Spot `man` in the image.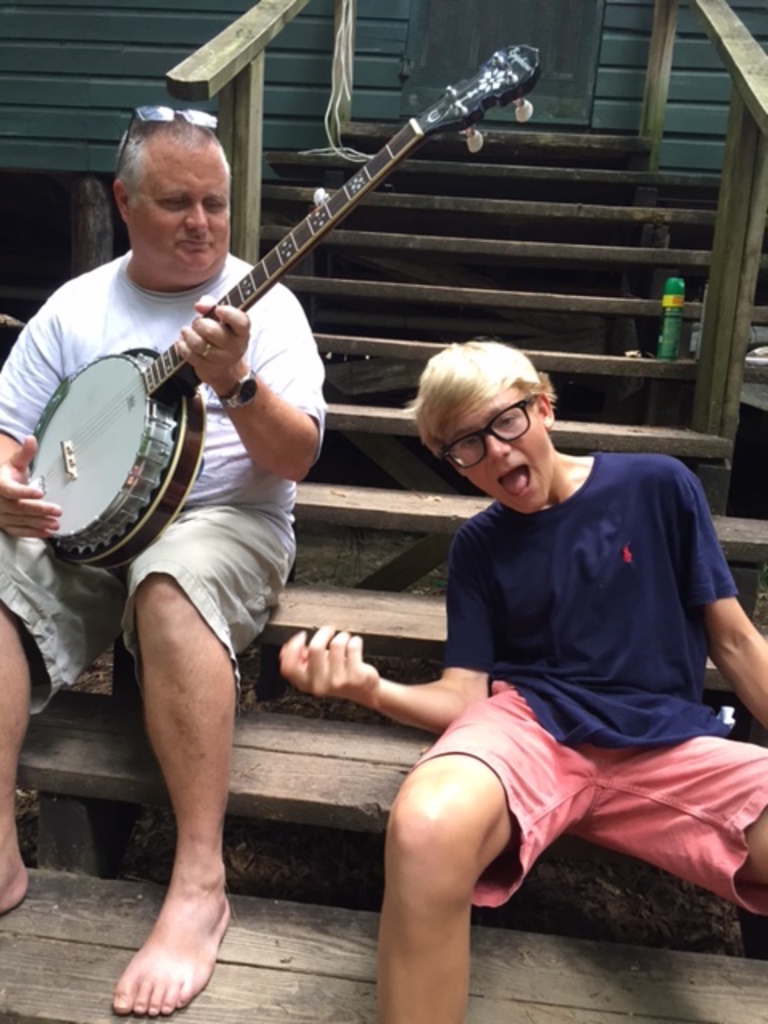
`man` found at 0 99 326 1022.
